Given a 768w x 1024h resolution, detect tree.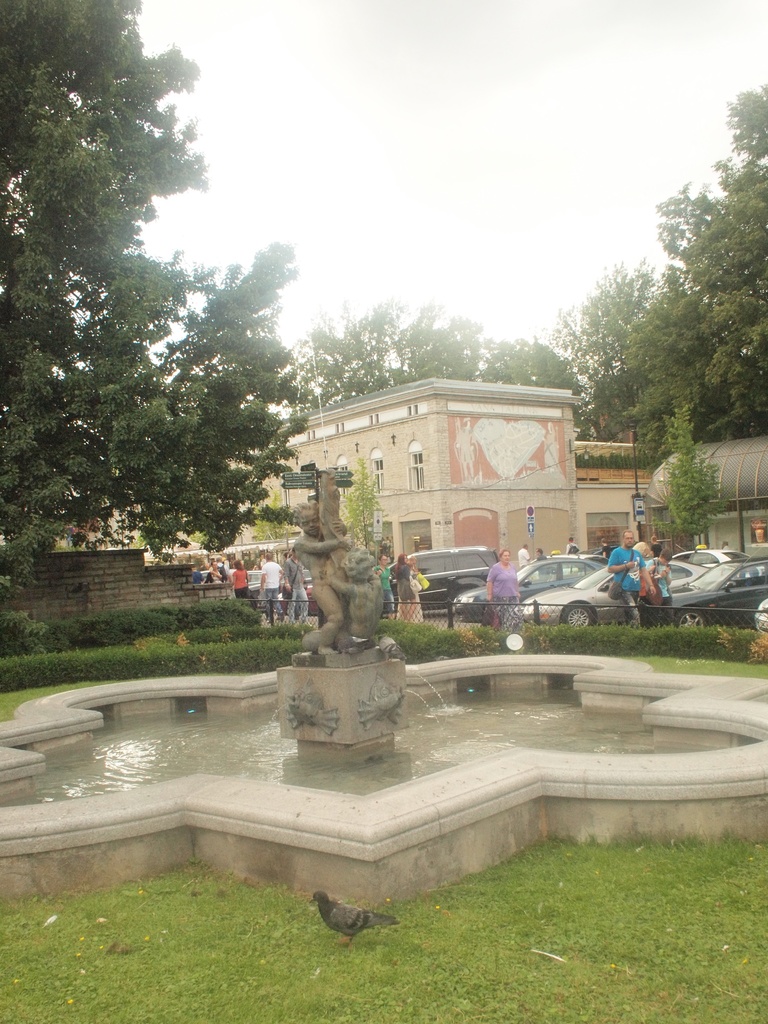
detection(653, 385, 735, 540).
